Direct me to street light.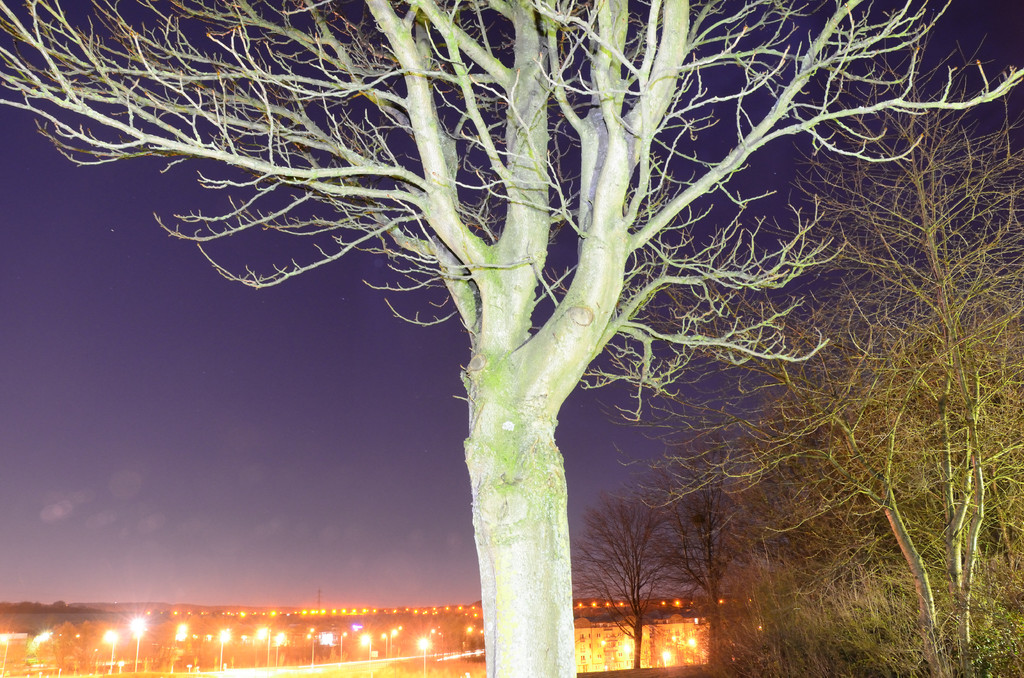
Direction: 129 613 148 674.
